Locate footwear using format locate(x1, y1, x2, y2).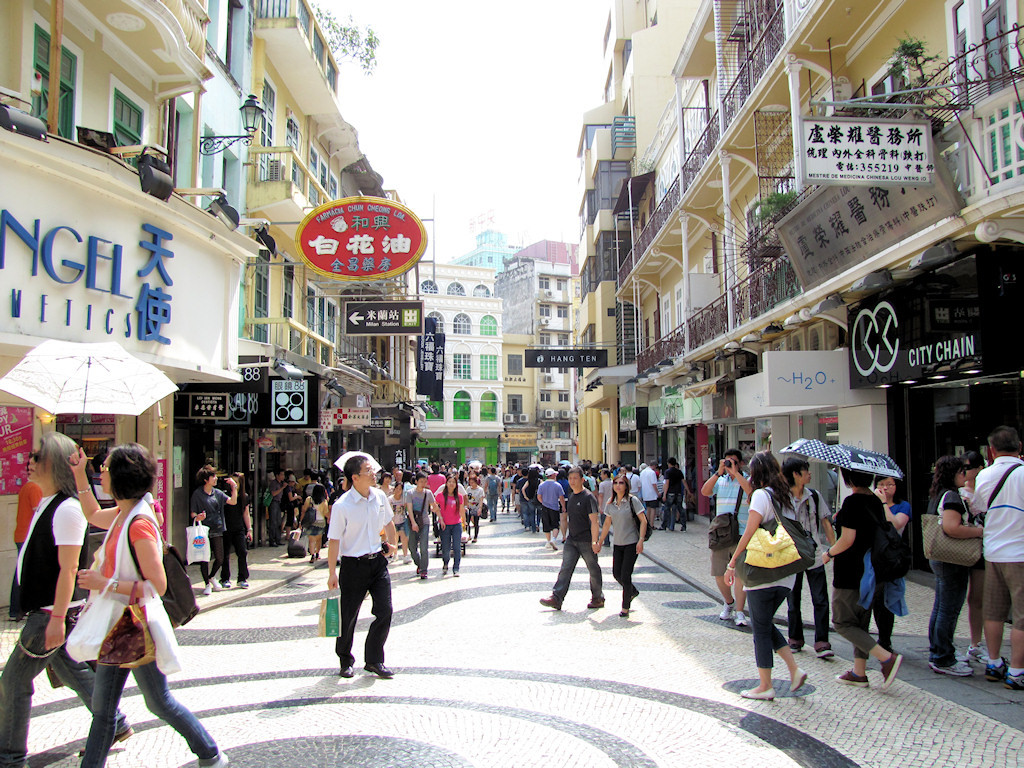
locate(364, 656, 395, 672).
